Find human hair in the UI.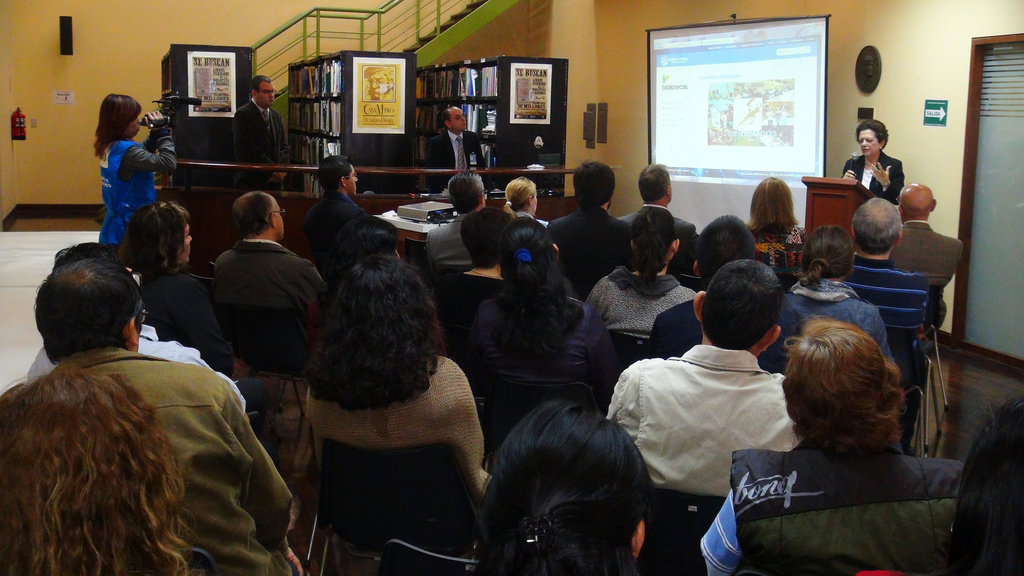
UI element at {"left": 316, "top": 152, "right": 351, "bottom": 193}.
